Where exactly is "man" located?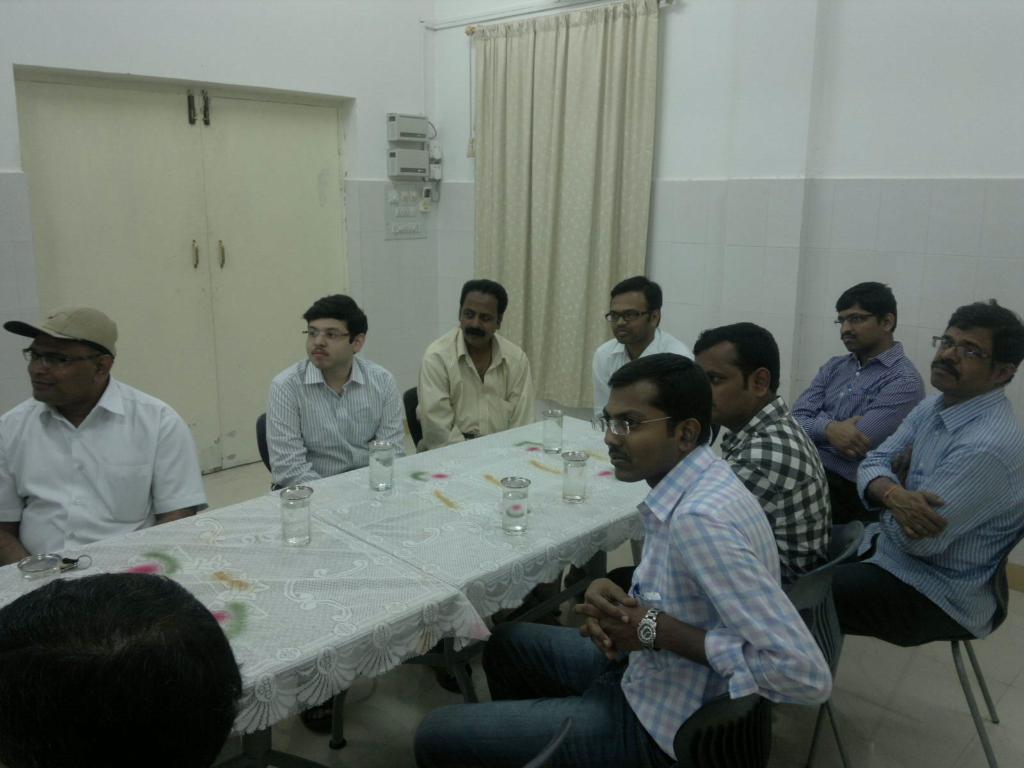
Its bounding box is <region>265, 301, 417, 492</region>.
